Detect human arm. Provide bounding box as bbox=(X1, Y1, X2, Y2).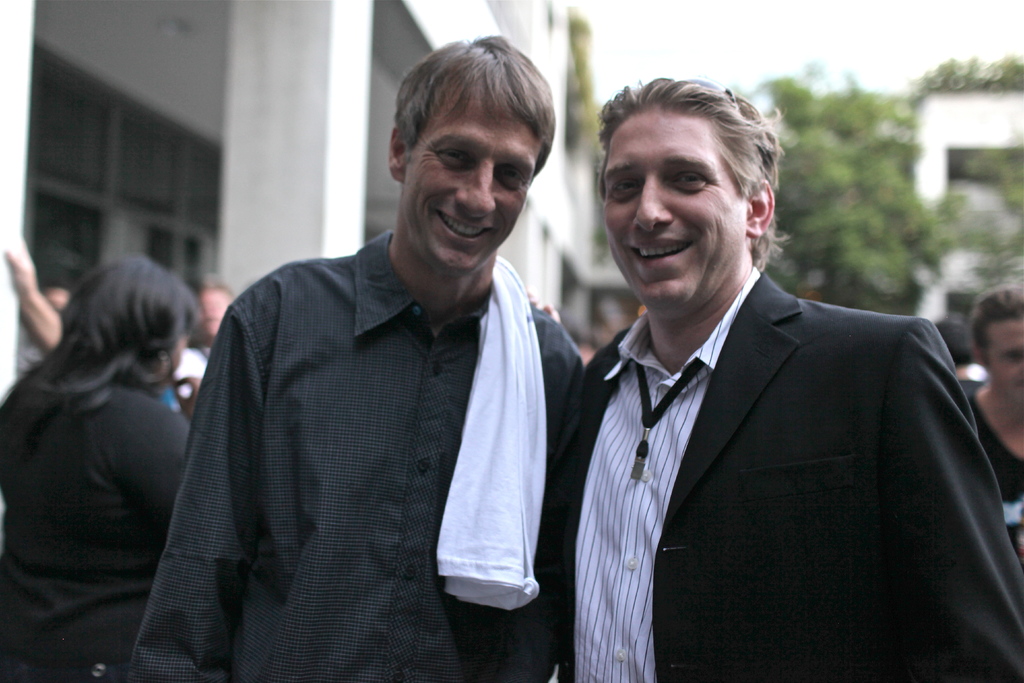
bbox=(55, 284, 68, 303).
